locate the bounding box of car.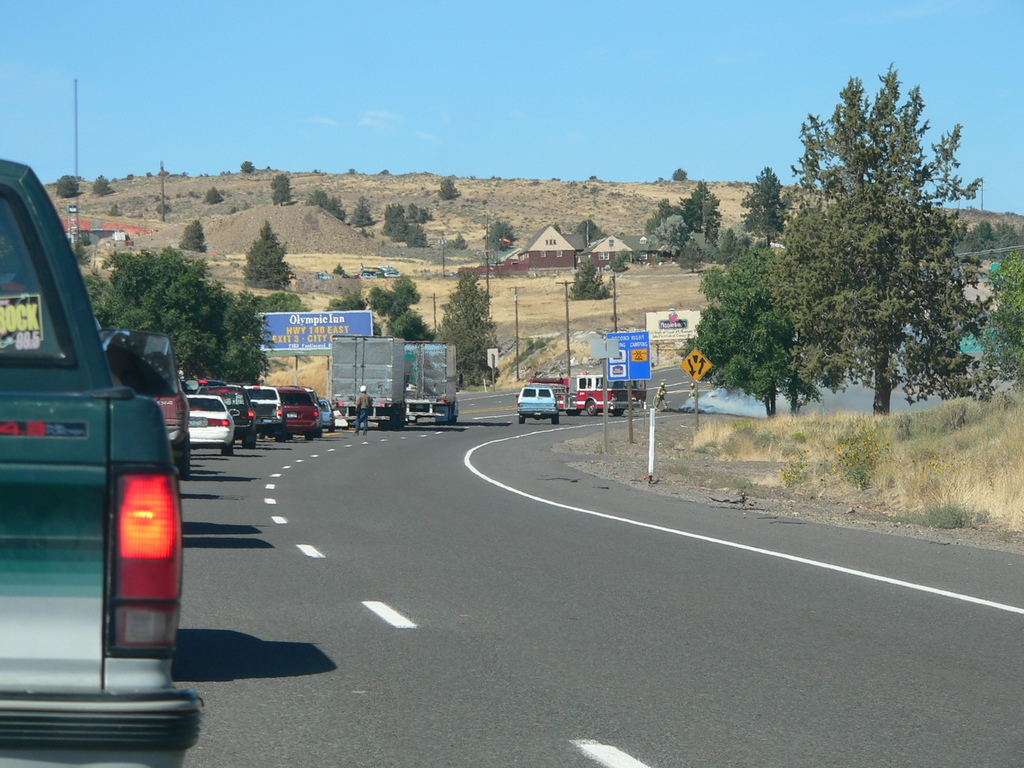
Bounding box: l=12, t=179, r=207, b=745.
